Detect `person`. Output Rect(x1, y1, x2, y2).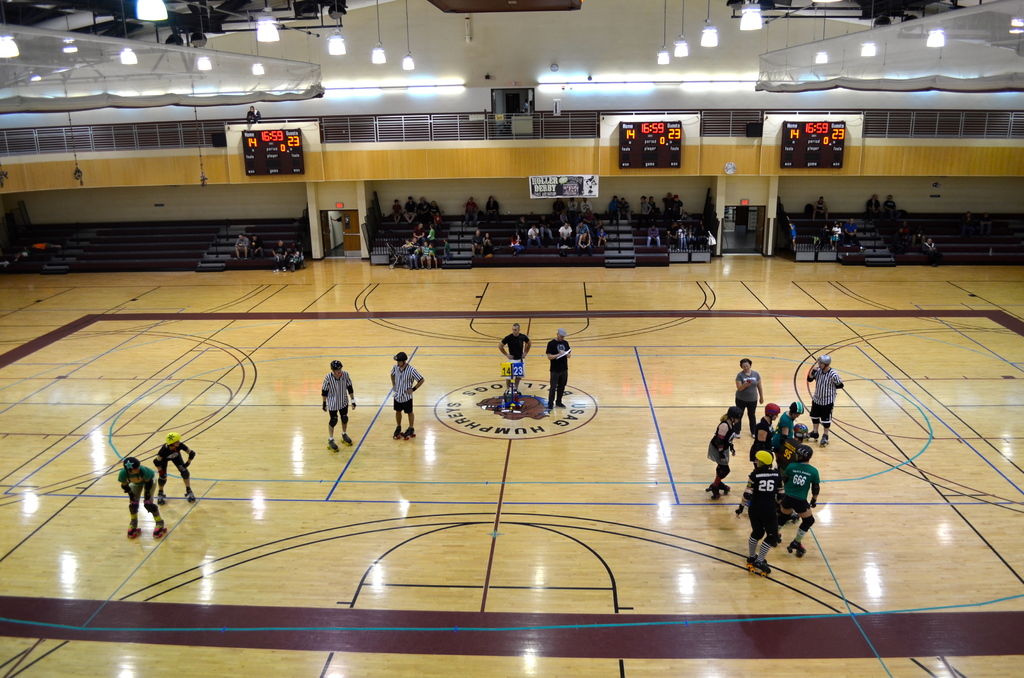
Rect(543, 327, 577, 408).
